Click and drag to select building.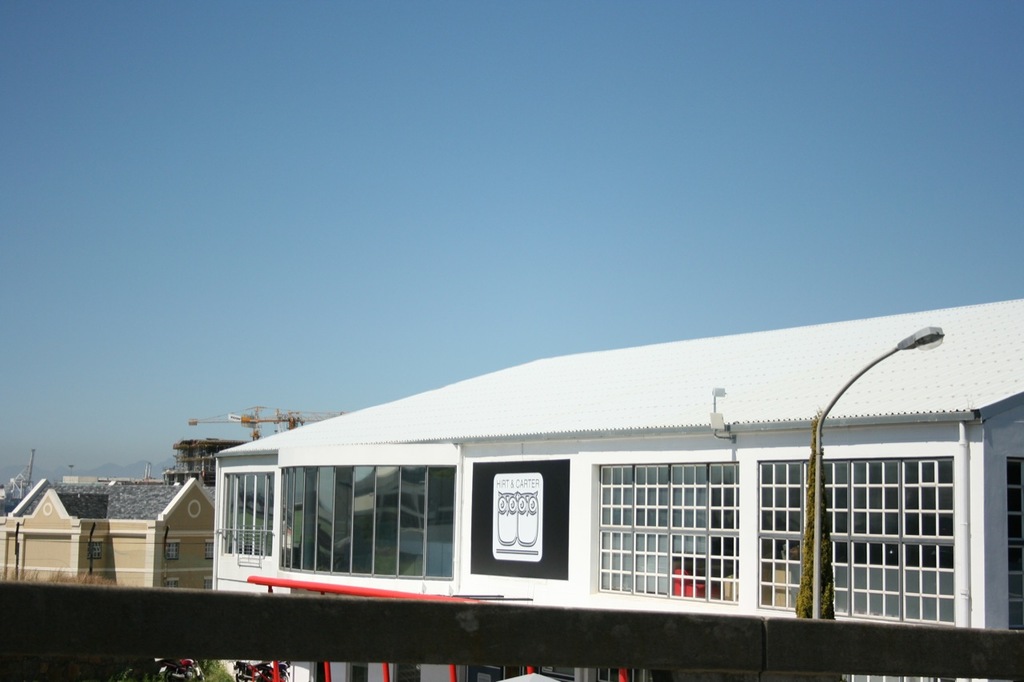
Selection: (215,300,1023,681).
